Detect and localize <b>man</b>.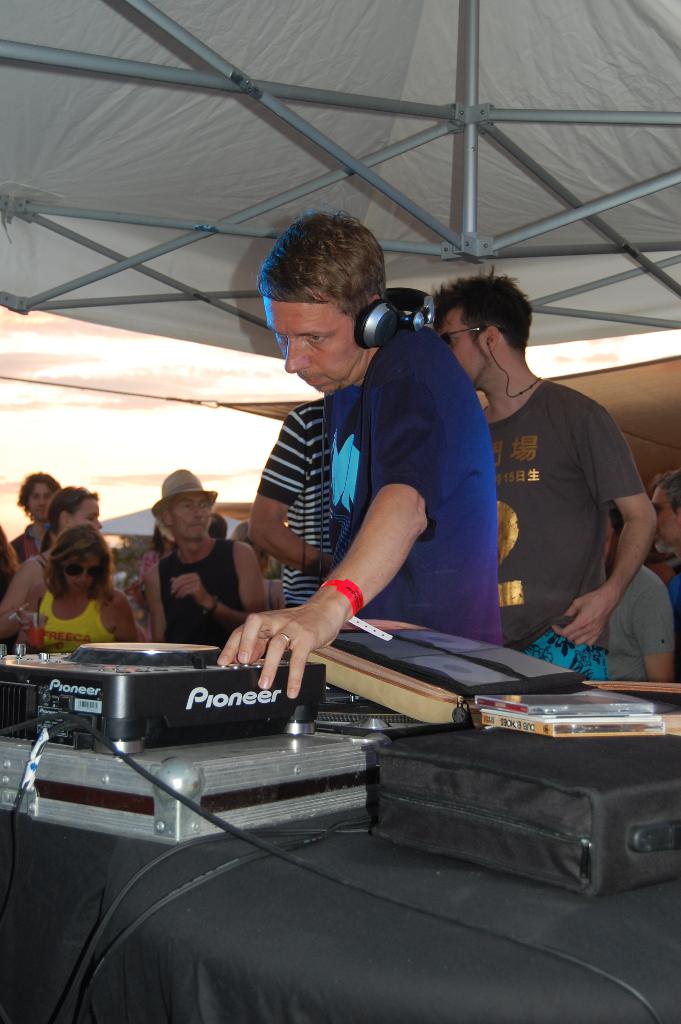
Localized at region(12, 473, 60, 555).
